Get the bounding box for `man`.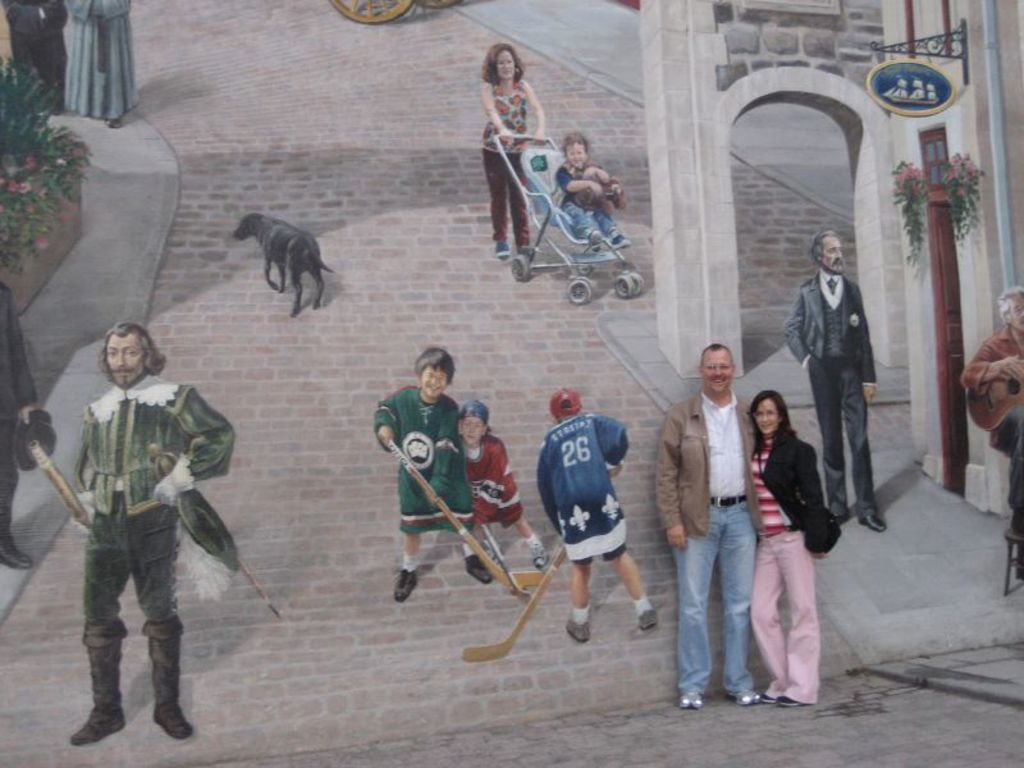
654, 343, 760, 708.
